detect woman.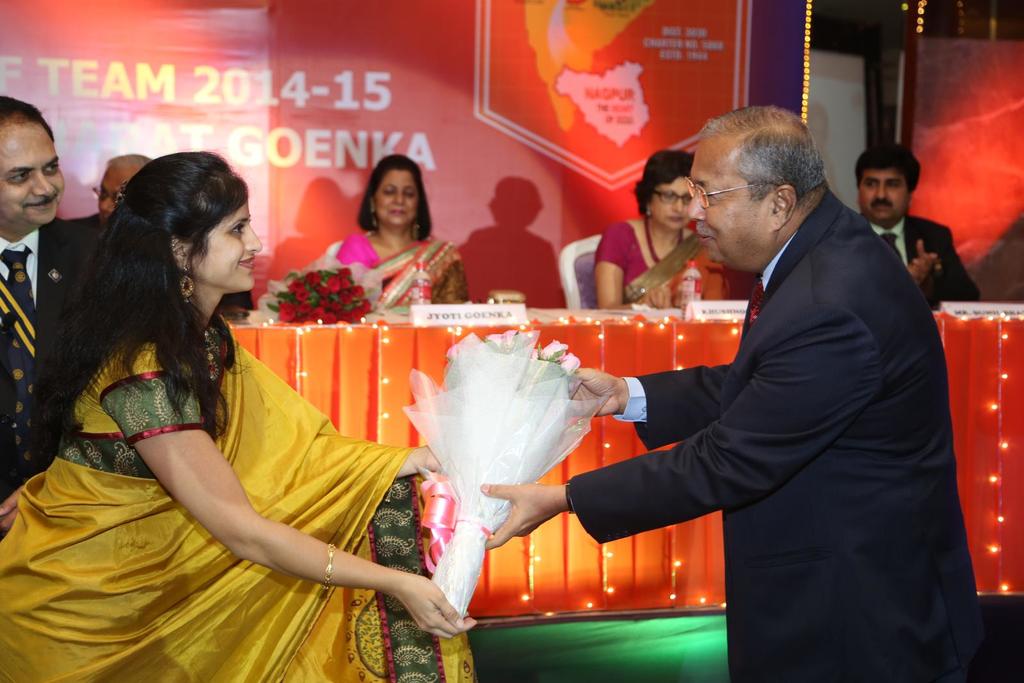
Detected at (x1=595, y1=147, x2=732, y2=310).
